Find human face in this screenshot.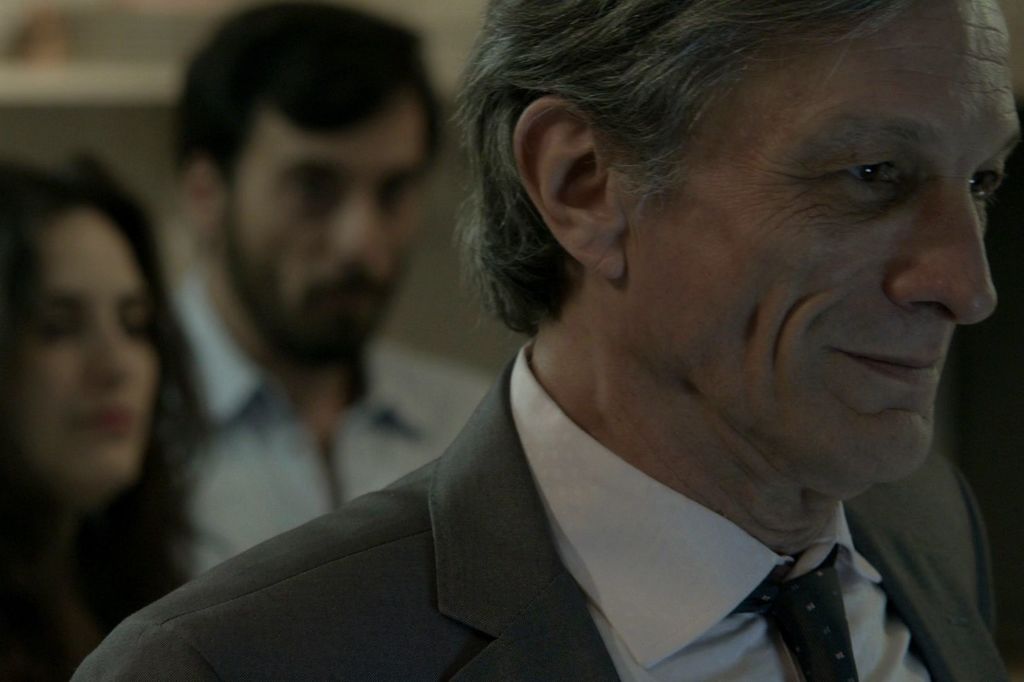
The bounding box for human face is 225:122:424:363.
